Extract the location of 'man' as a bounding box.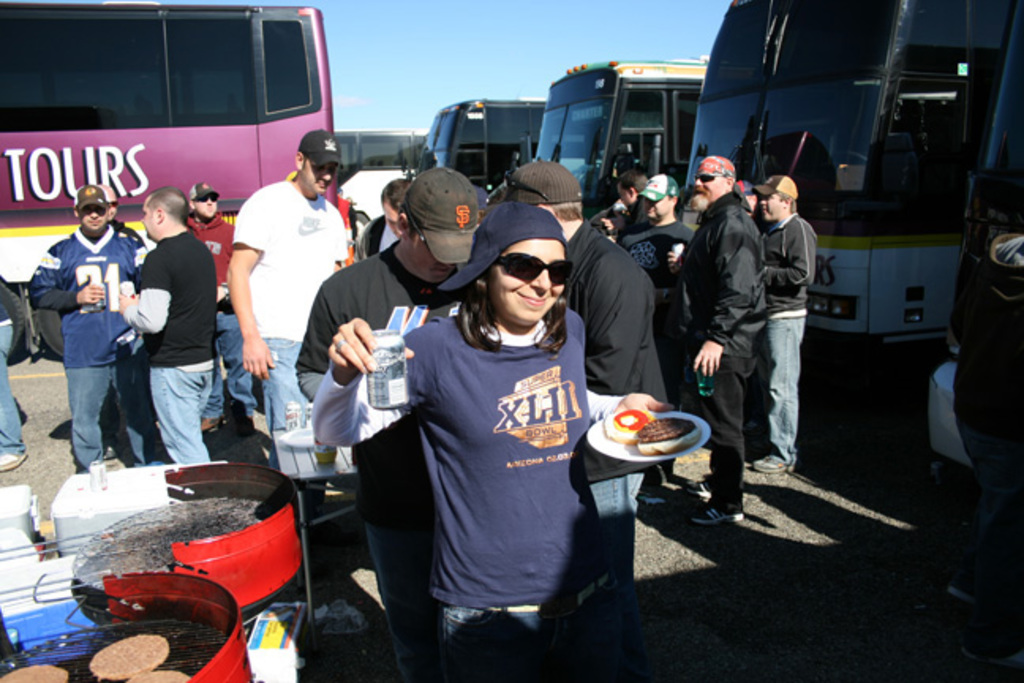
<bbox>618, 171, 695, 391</bbox>.
